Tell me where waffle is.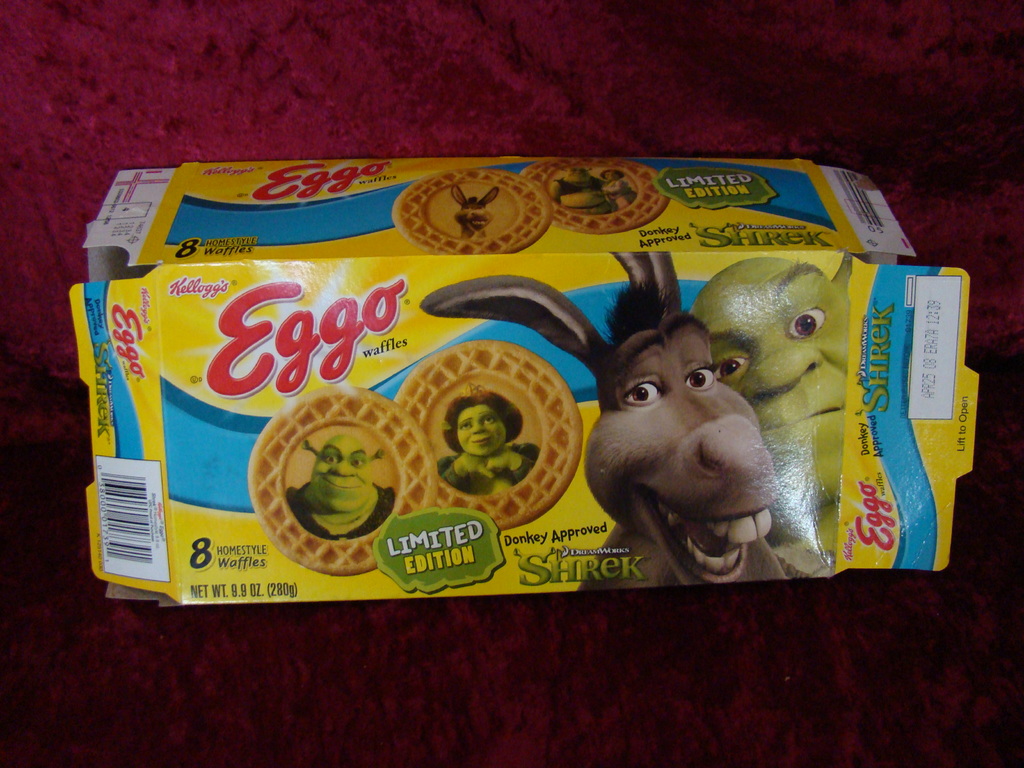
waffle is at left=246, top=383, right=437, bottom=576.
